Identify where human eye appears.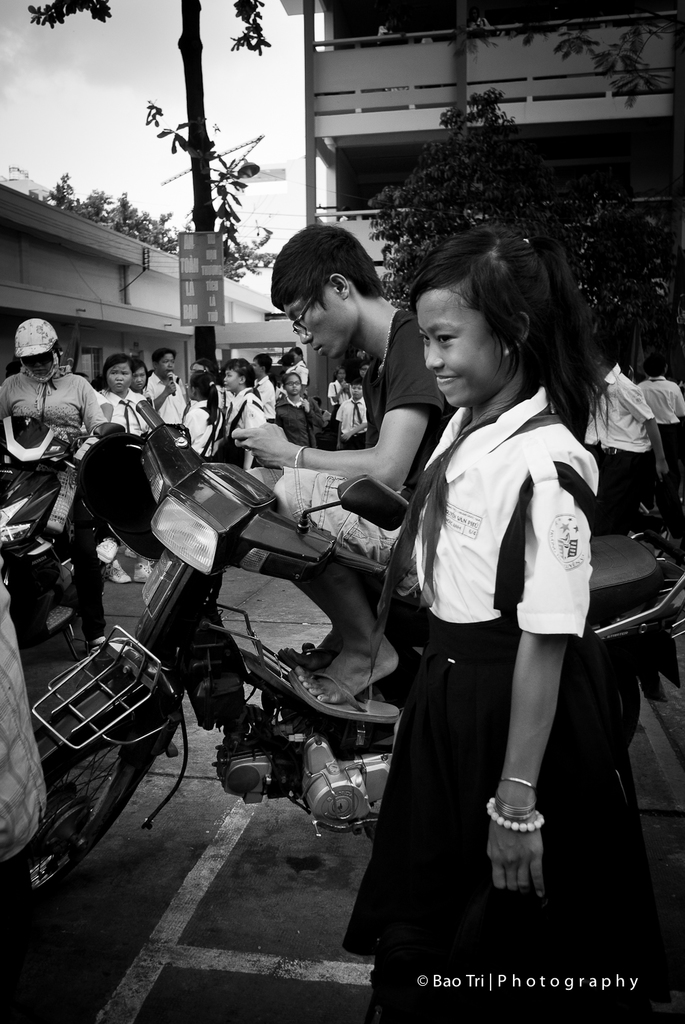
Appears at <region>435, 333, 460, 341</region>.
